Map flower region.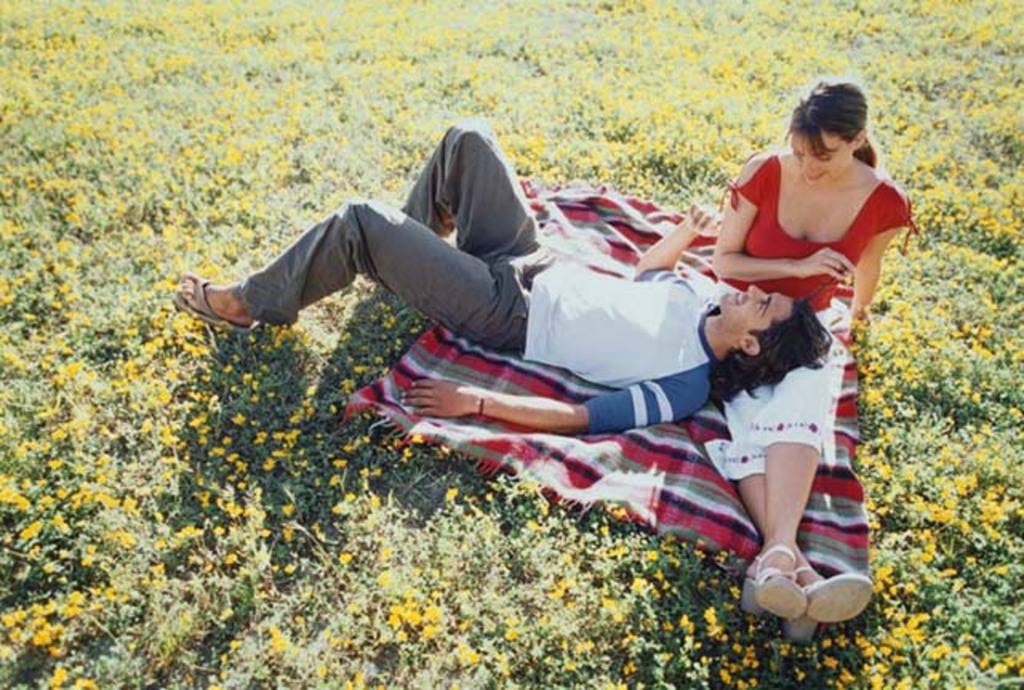
Mapped to <box>678,612,693,624</box>.
